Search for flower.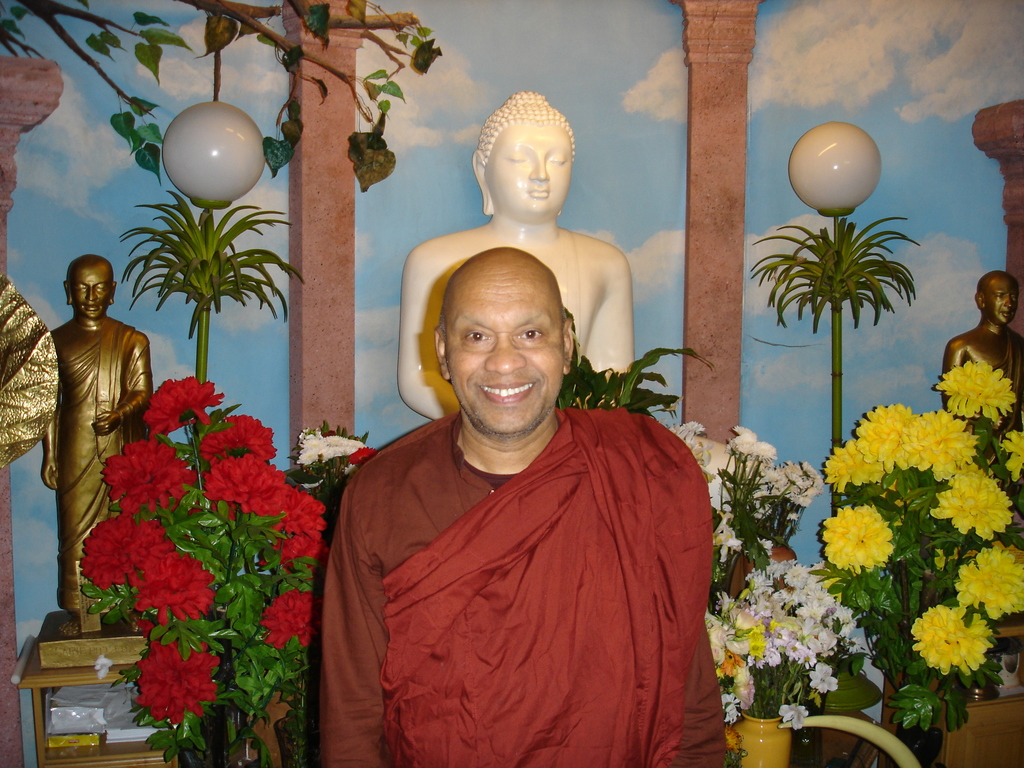
Found at BBox(282, 534, 321, 575).
